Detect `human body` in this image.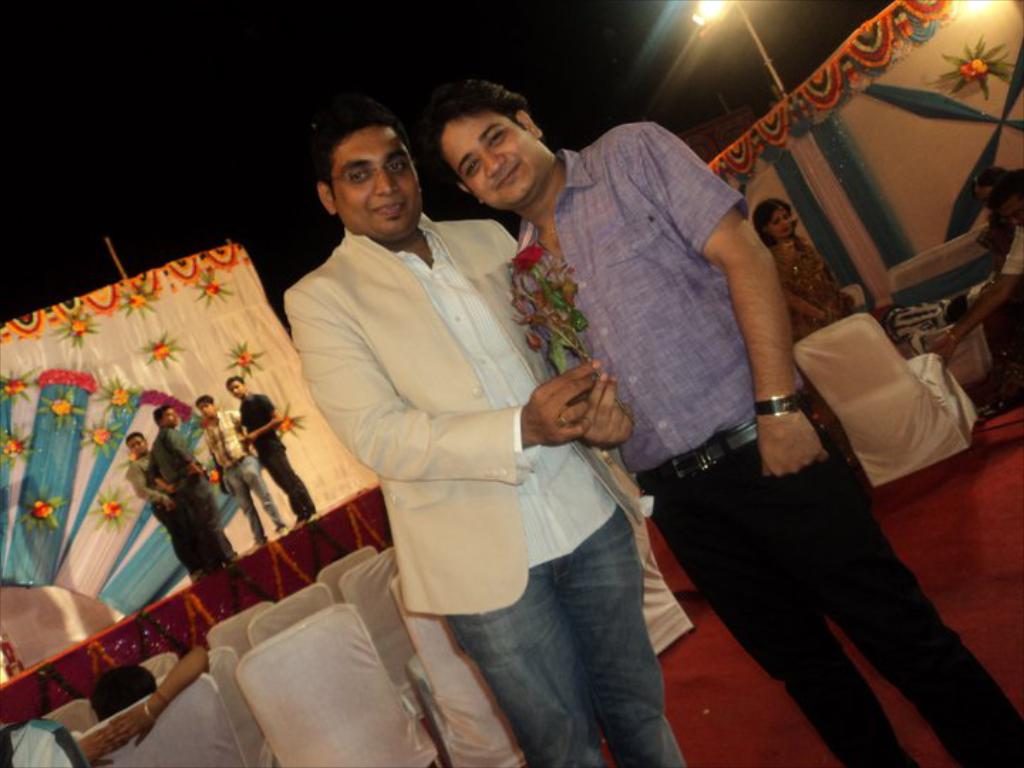
Detection: box=[243, 394, 310, 530].
